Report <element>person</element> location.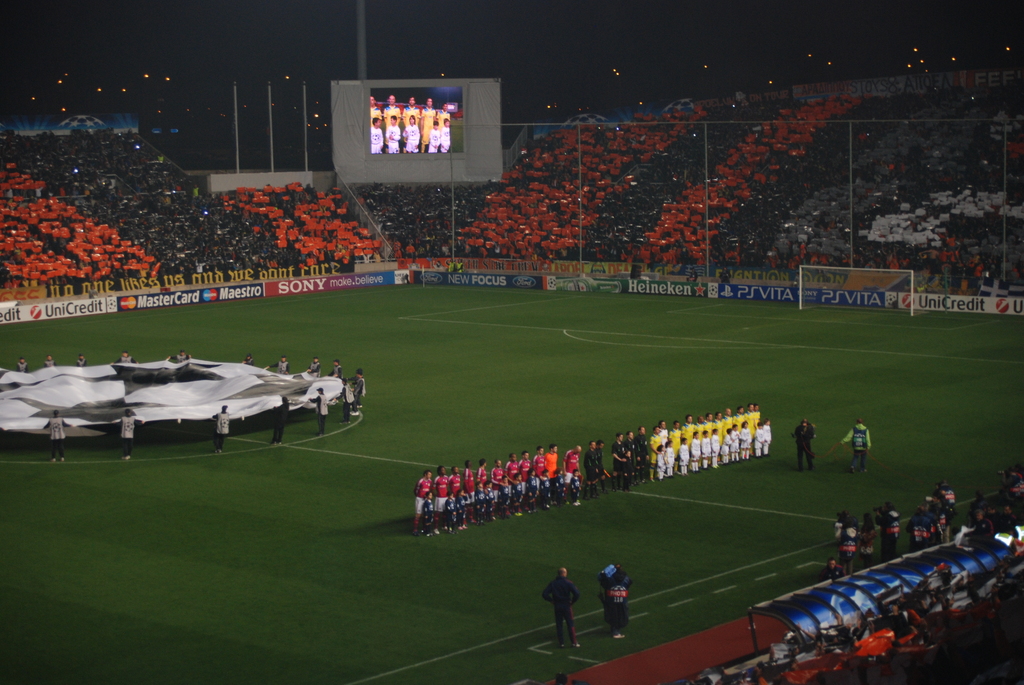
Report: <bbox>540, 567, 583, 649</bbox>.
